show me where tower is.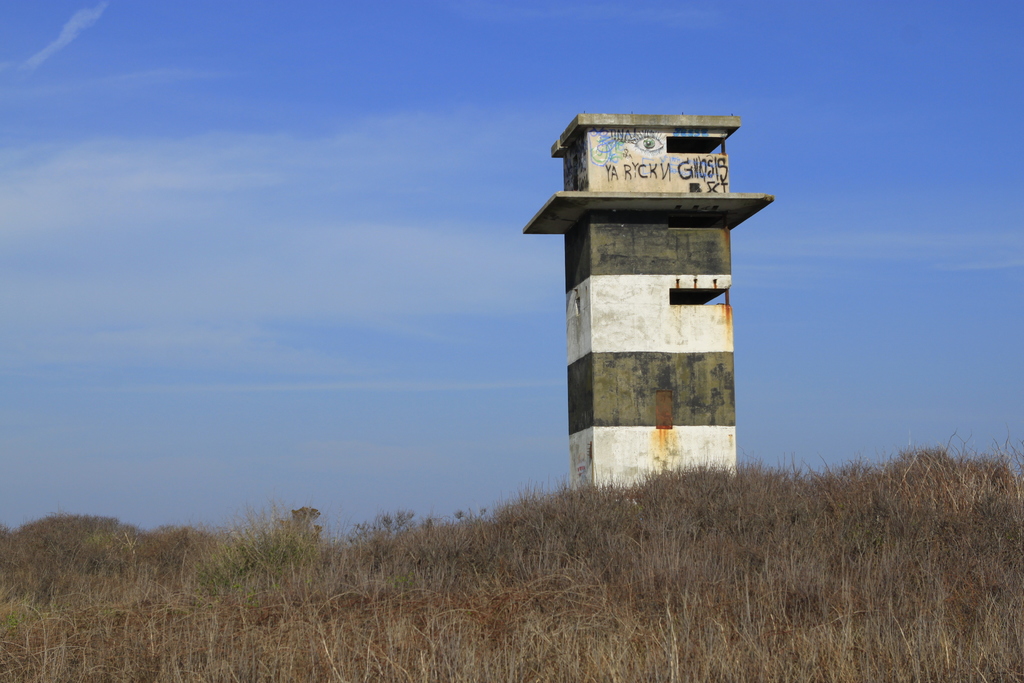
tower is at 524, 117, 774, 499.
